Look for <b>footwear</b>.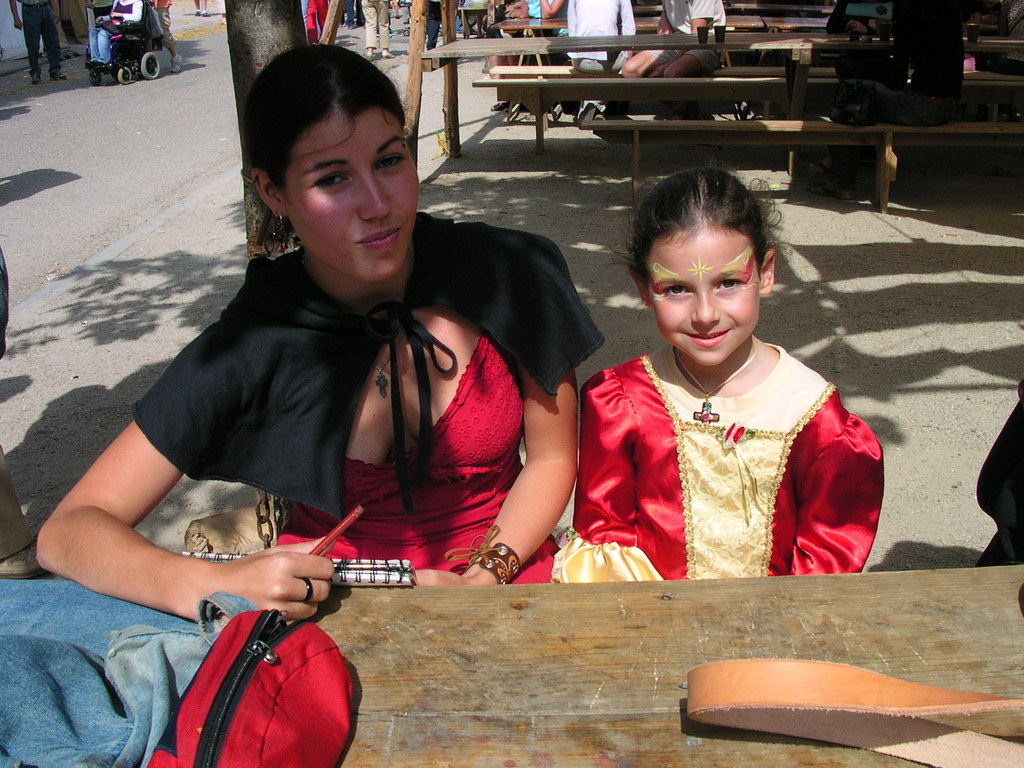
Found: rect(84, 60, 103, 70).
